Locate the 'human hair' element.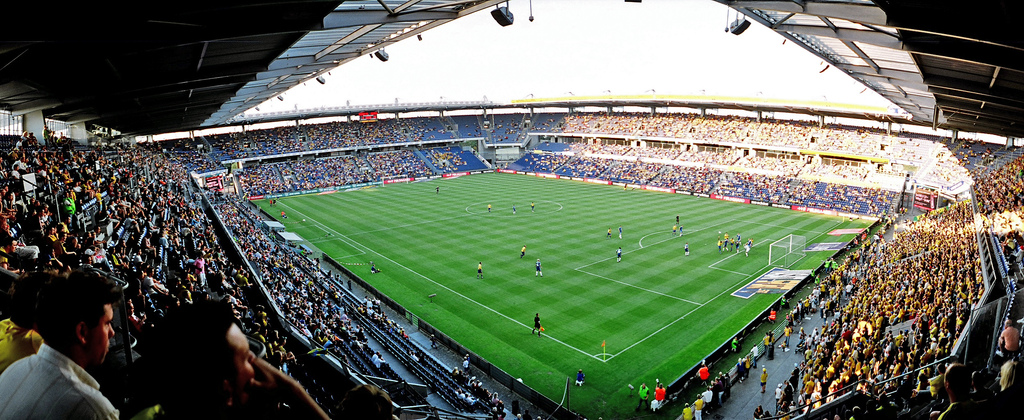
Element bbox: box(35, 296, 101, 358).
